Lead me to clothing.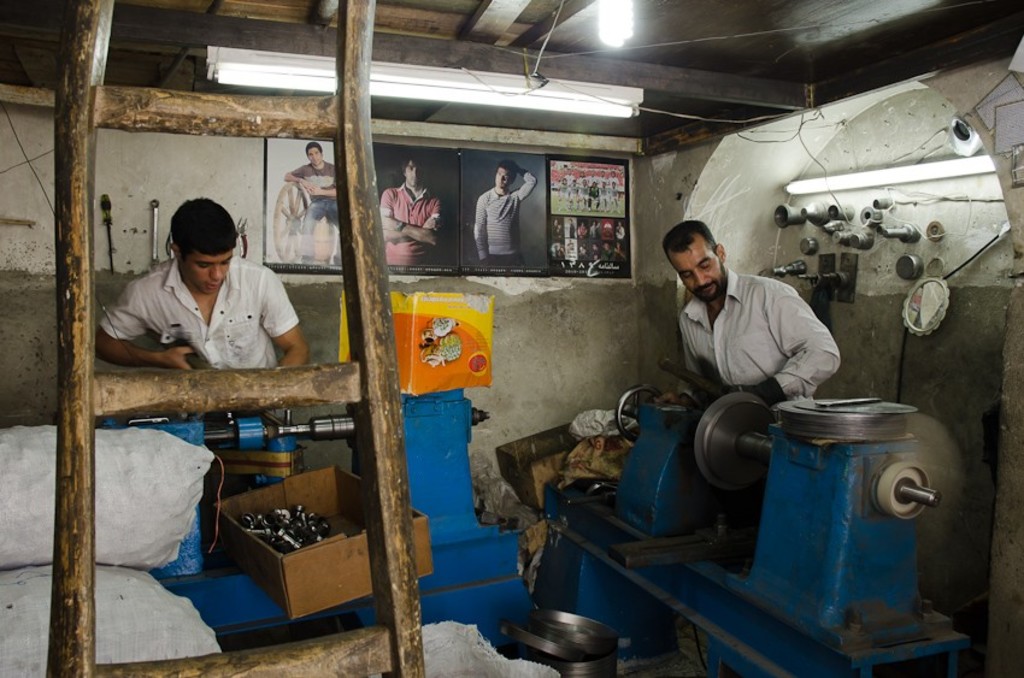
Lead to [left=476, top=164, right=541, bottom=261].
